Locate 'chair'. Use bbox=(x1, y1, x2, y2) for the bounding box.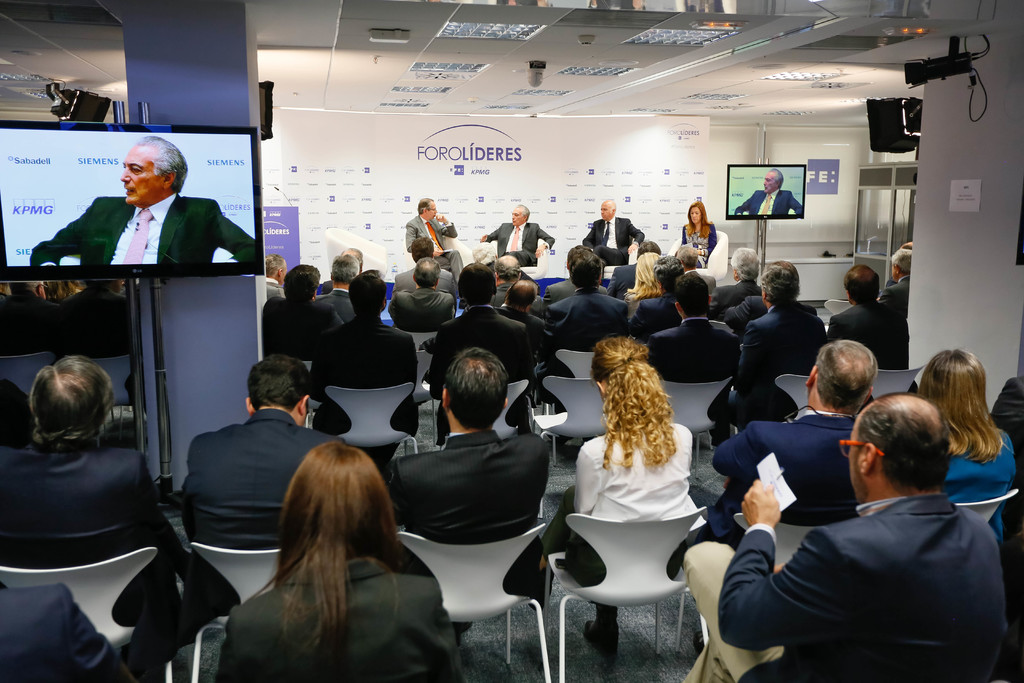
bbox=(822, 299, 852, 315).
